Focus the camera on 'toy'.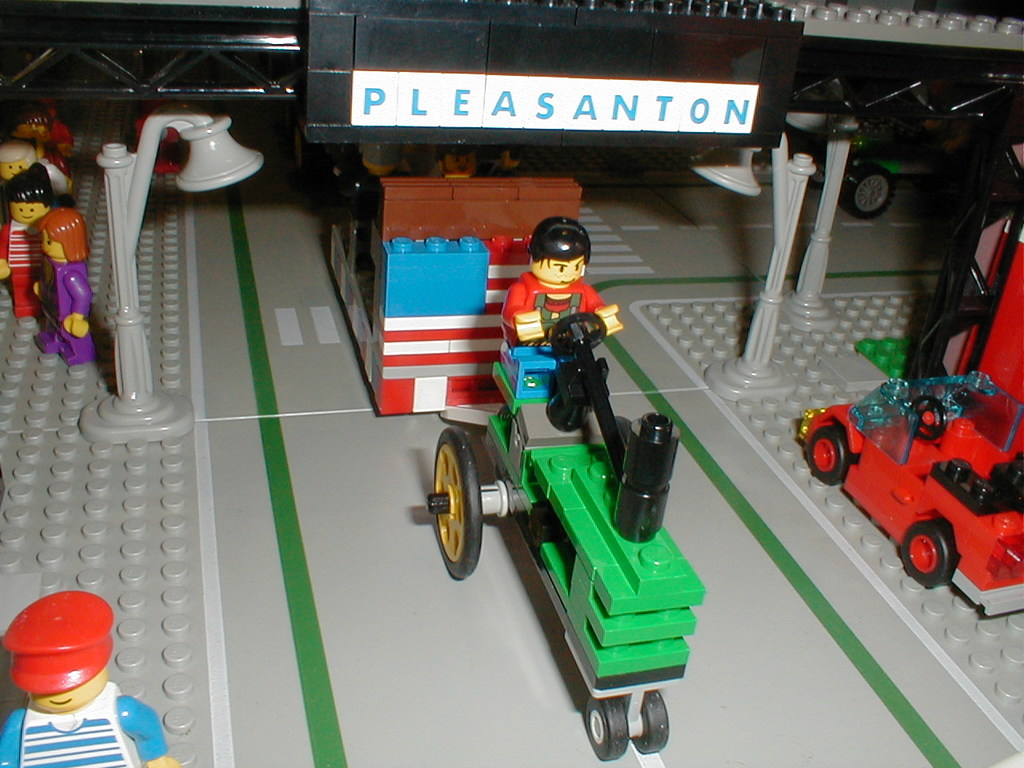
Focus region: left=410, top=212, right=706, bottom=751.
